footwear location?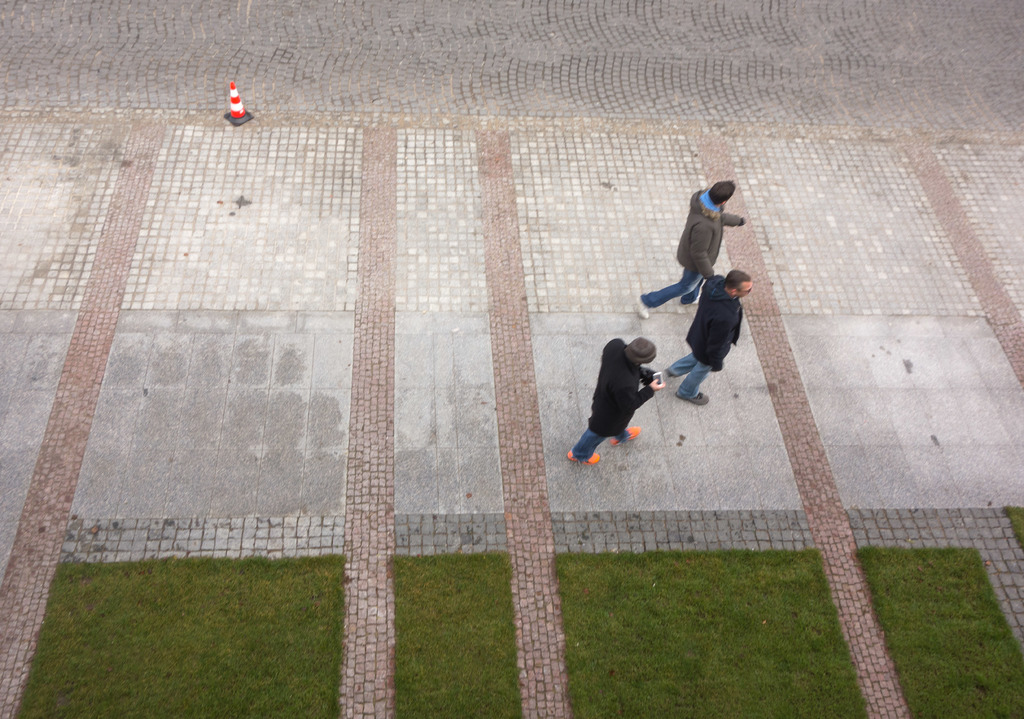
612/424/639/442
